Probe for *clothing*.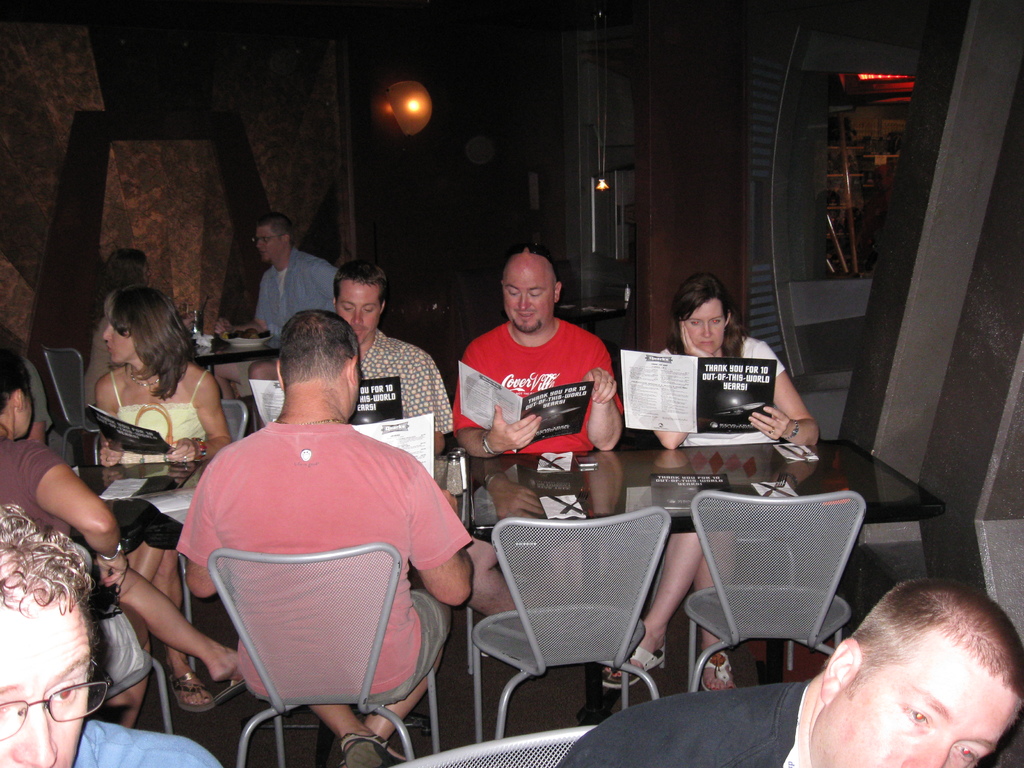
Probe result: left=159, top=413, right=479, bottom=684.
